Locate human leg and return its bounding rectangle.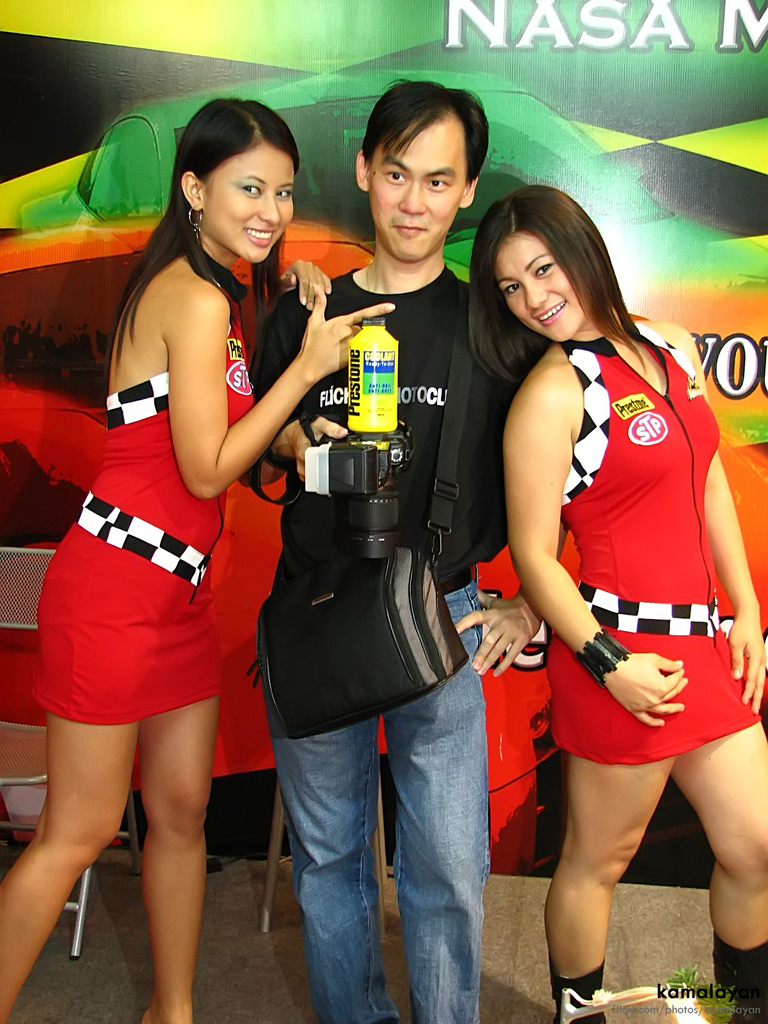
<region>676, 729, 763, 1023</region>.
